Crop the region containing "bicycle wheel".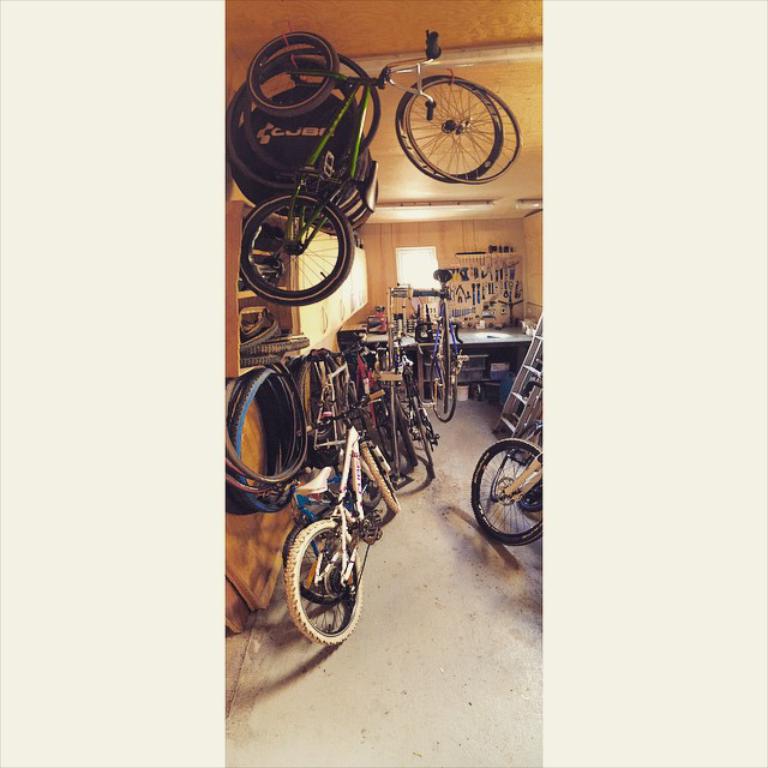
Crop region: (x1=492, y1=422, x2=547, y2=500).
